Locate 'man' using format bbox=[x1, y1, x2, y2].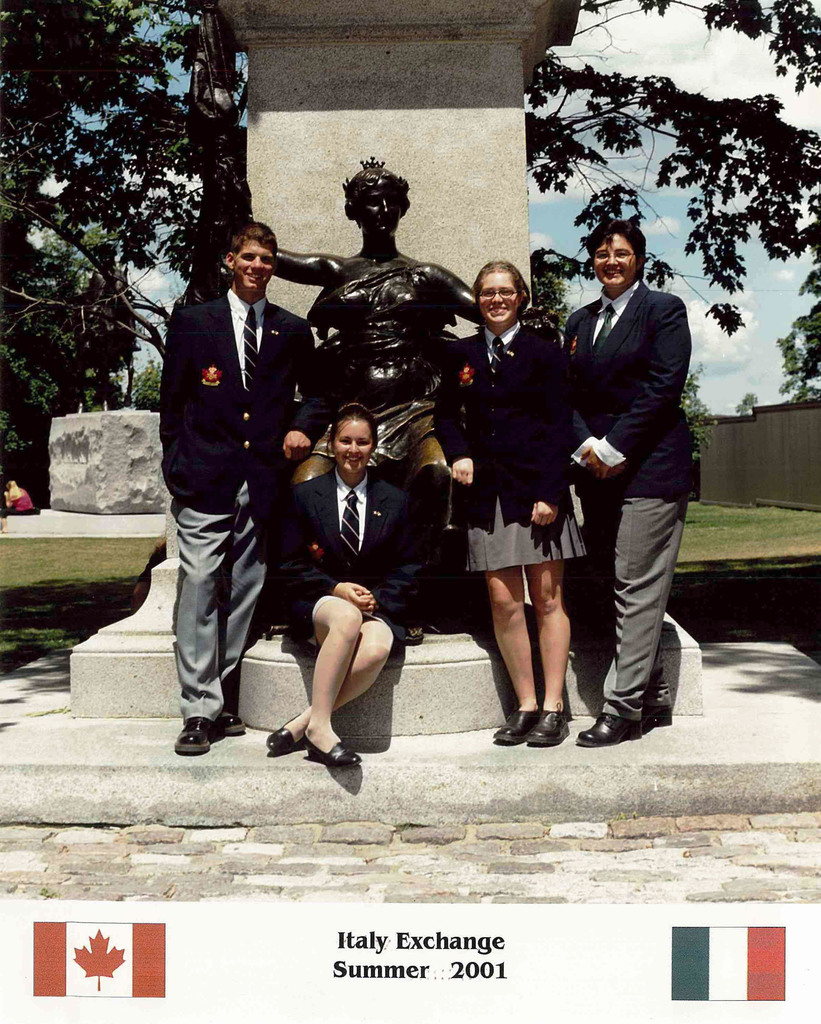
bbox=[555, 210, 711, 735].
